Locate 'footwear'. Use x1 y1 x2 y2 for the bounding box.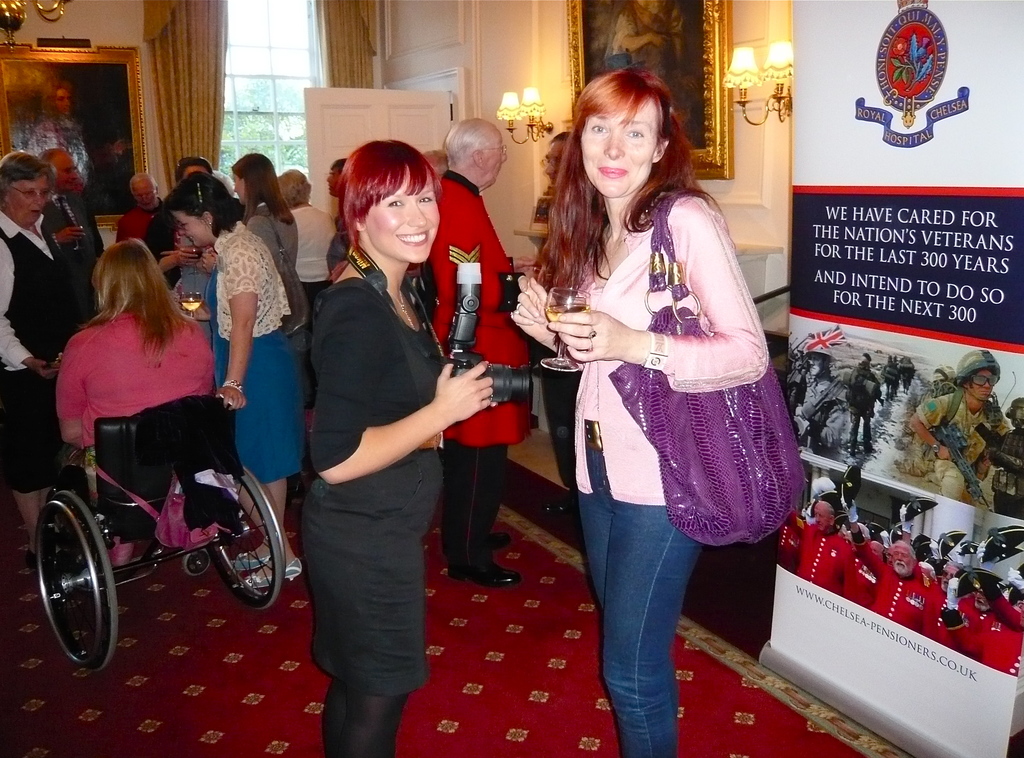
474 522 506 545.
